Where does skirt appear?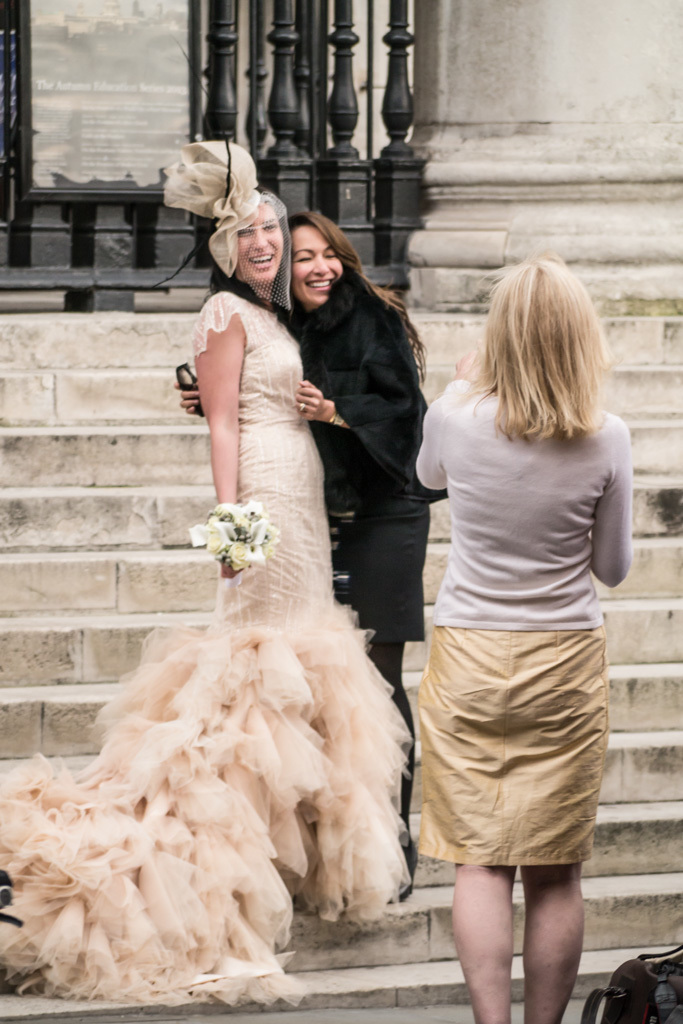
Appears at rect(413, 625, 612, 866).
